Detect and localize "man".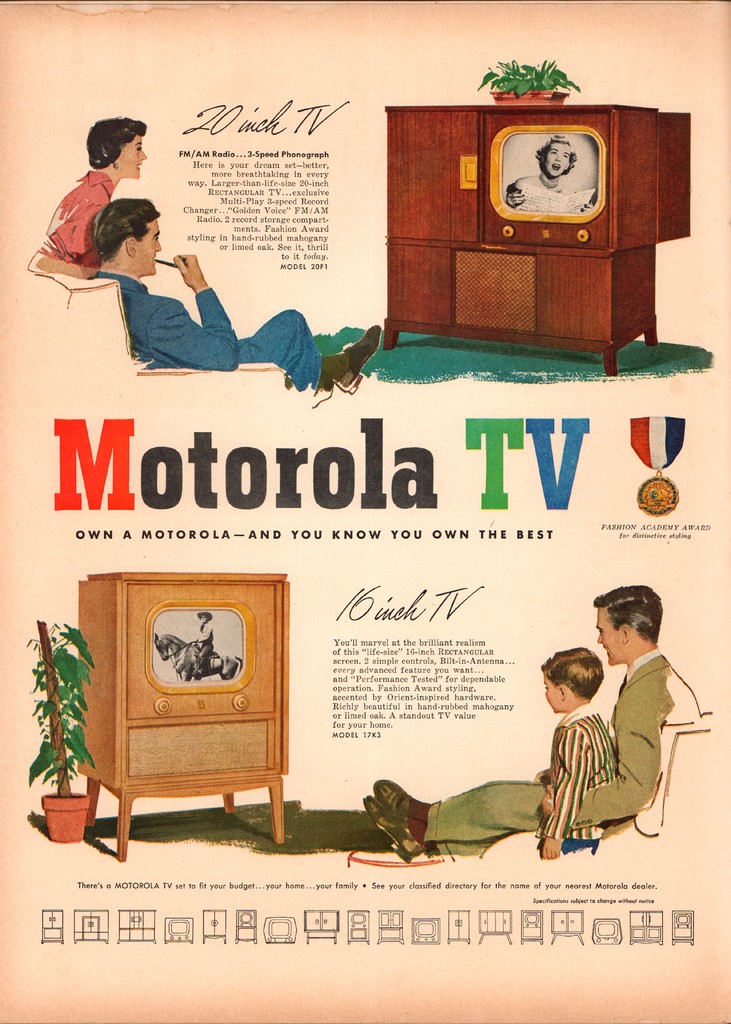
Localized at 365,584,702,858.
